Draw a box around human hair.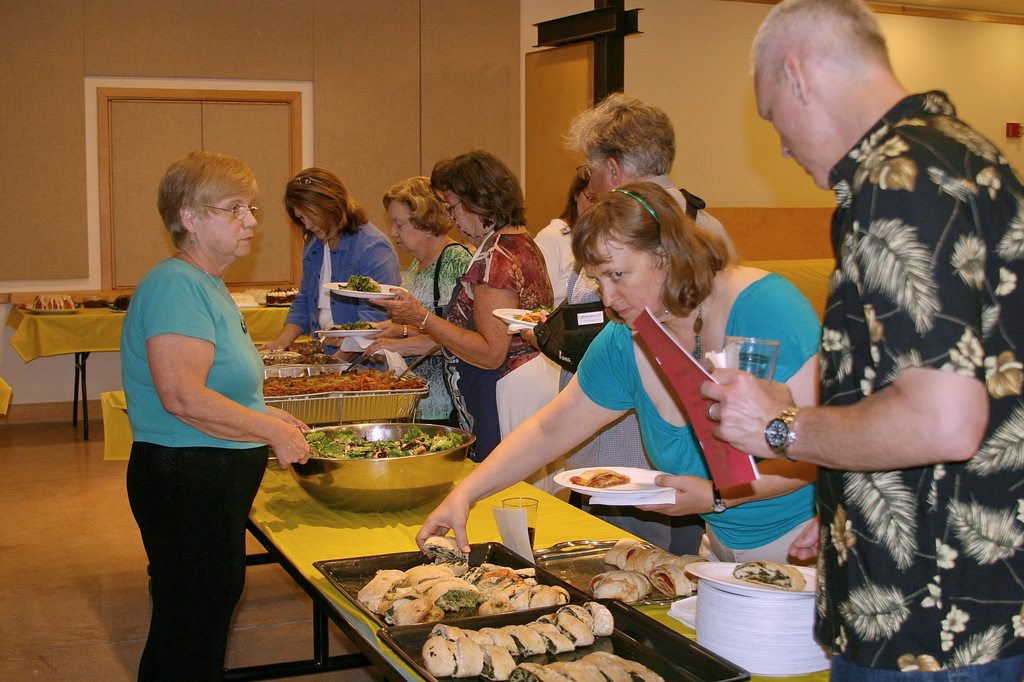
576:164:719:326.
